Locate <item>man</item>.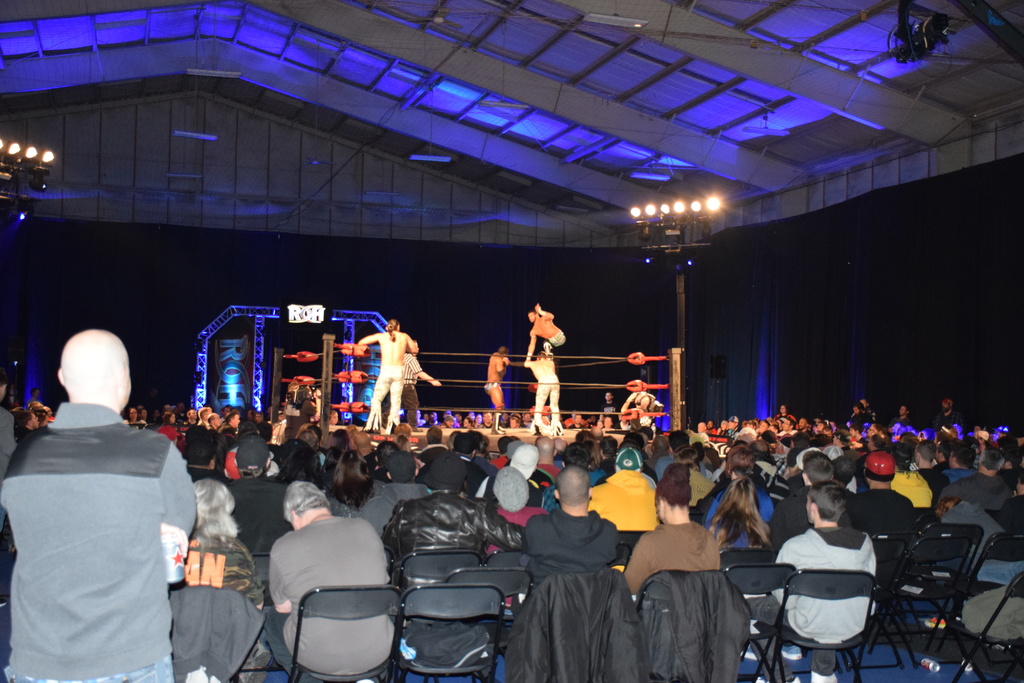
Bounding box: x1=483, y1=345, x2=509, y2=431.
